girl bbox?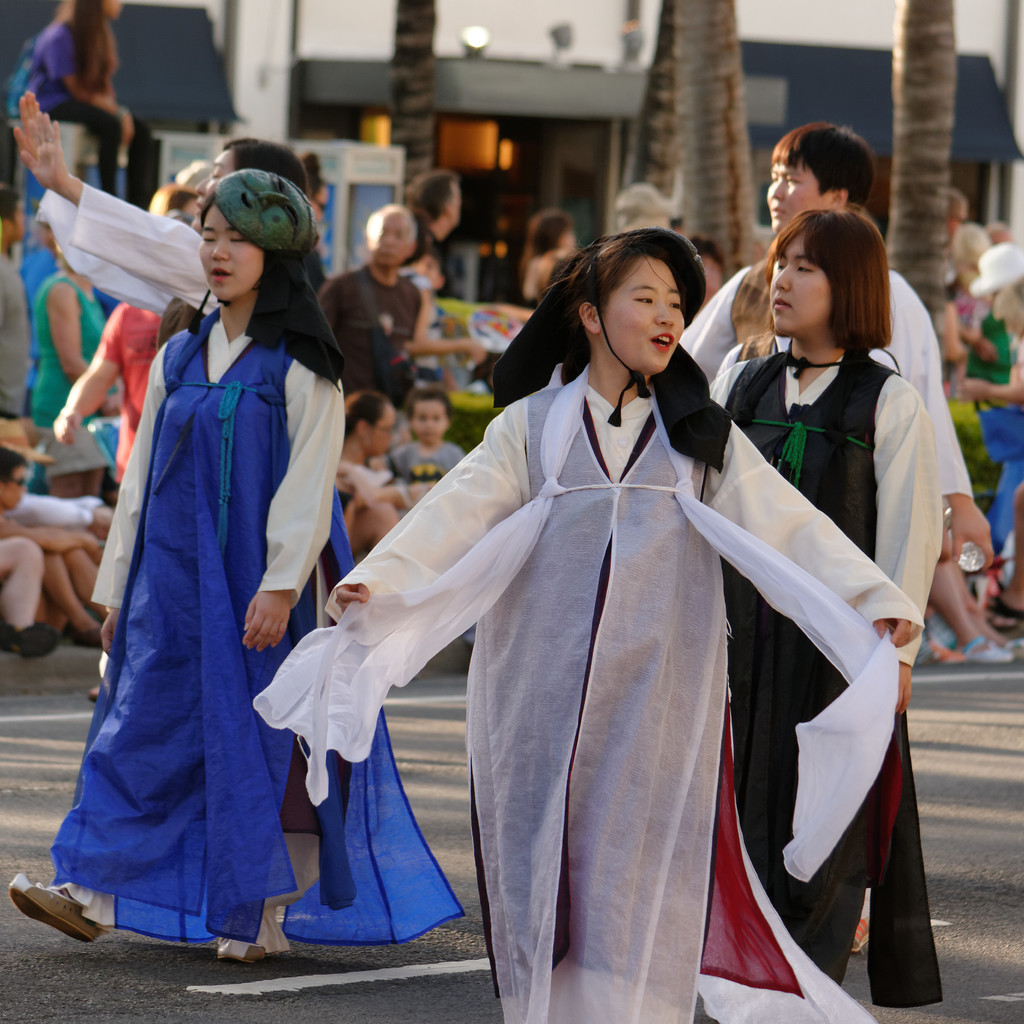
[32, 0, 153, 207]
